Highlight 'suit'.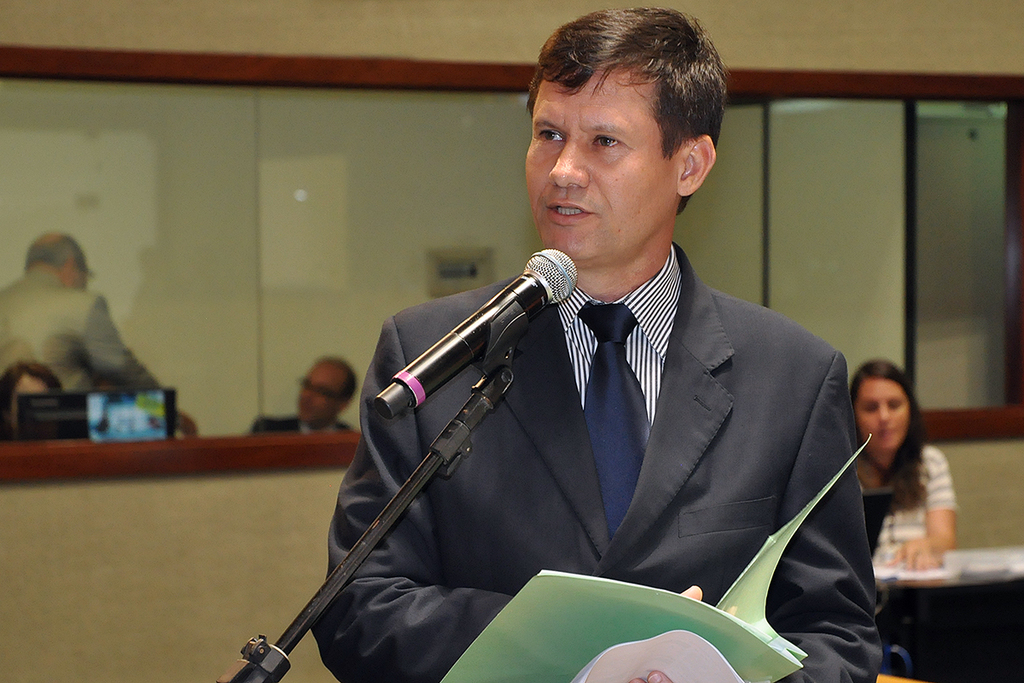
Highlighted region: Rect(0, 256, 159, 388).
